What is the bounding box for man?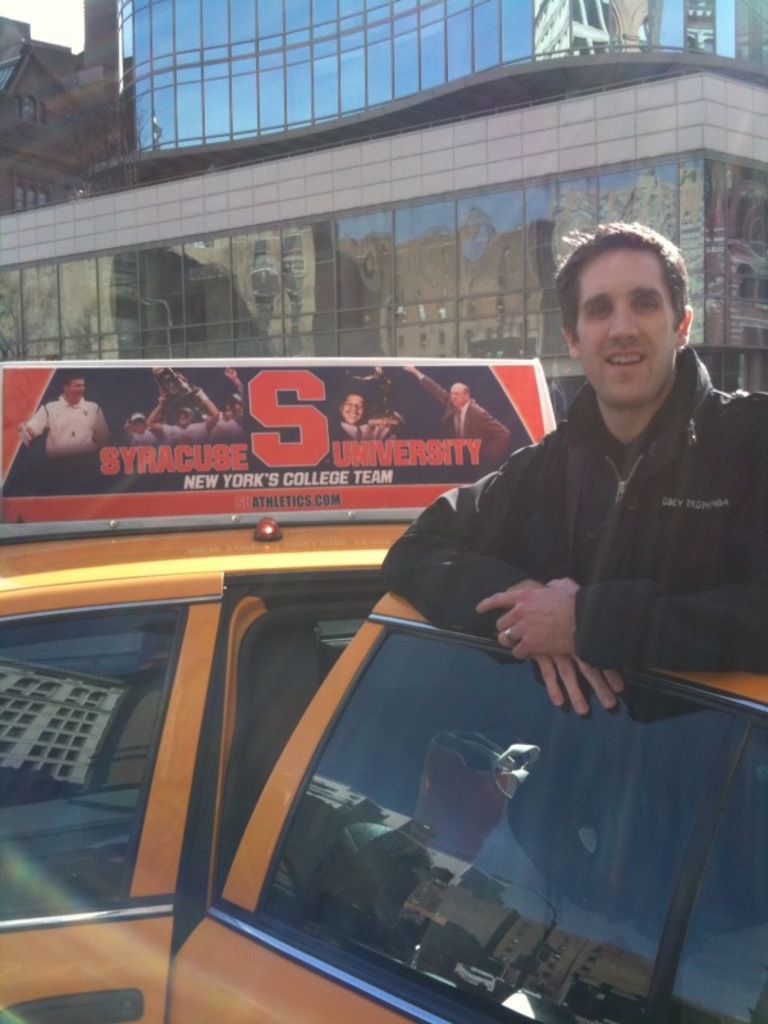
17, 376, 110, 451.
